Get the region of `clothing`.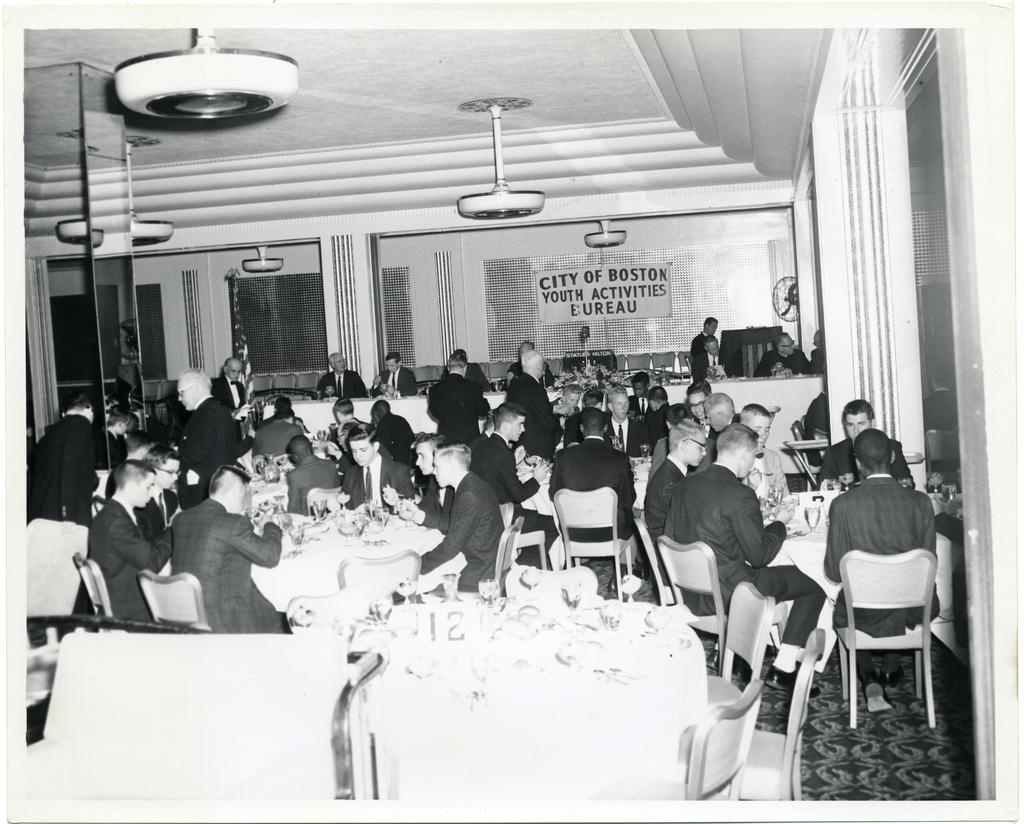
left=822, top=468, right=940, bottom=682.
